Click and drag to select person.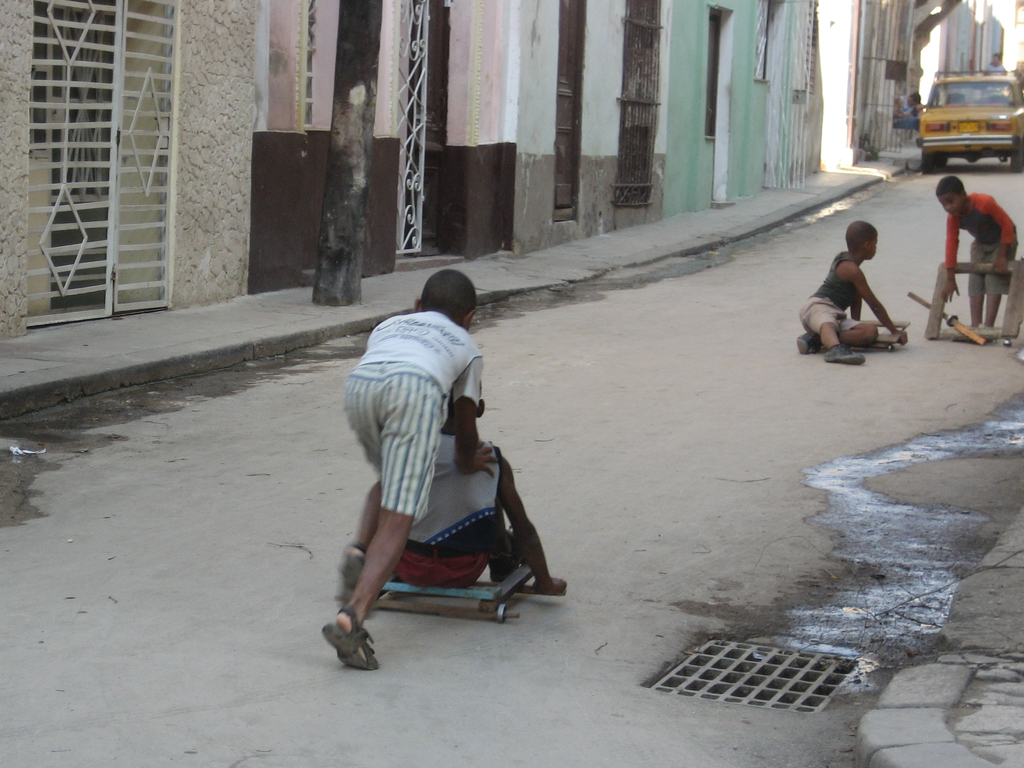
Selection: [794, 217, 913, 366].
